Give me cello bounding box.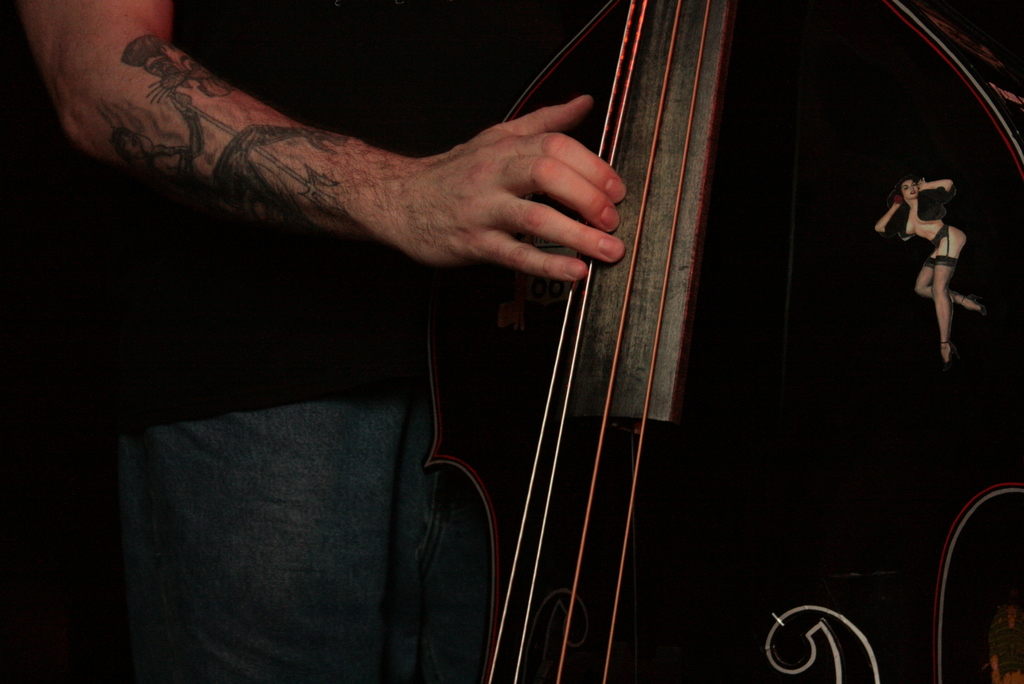
[419, 0, 1023, 683].
